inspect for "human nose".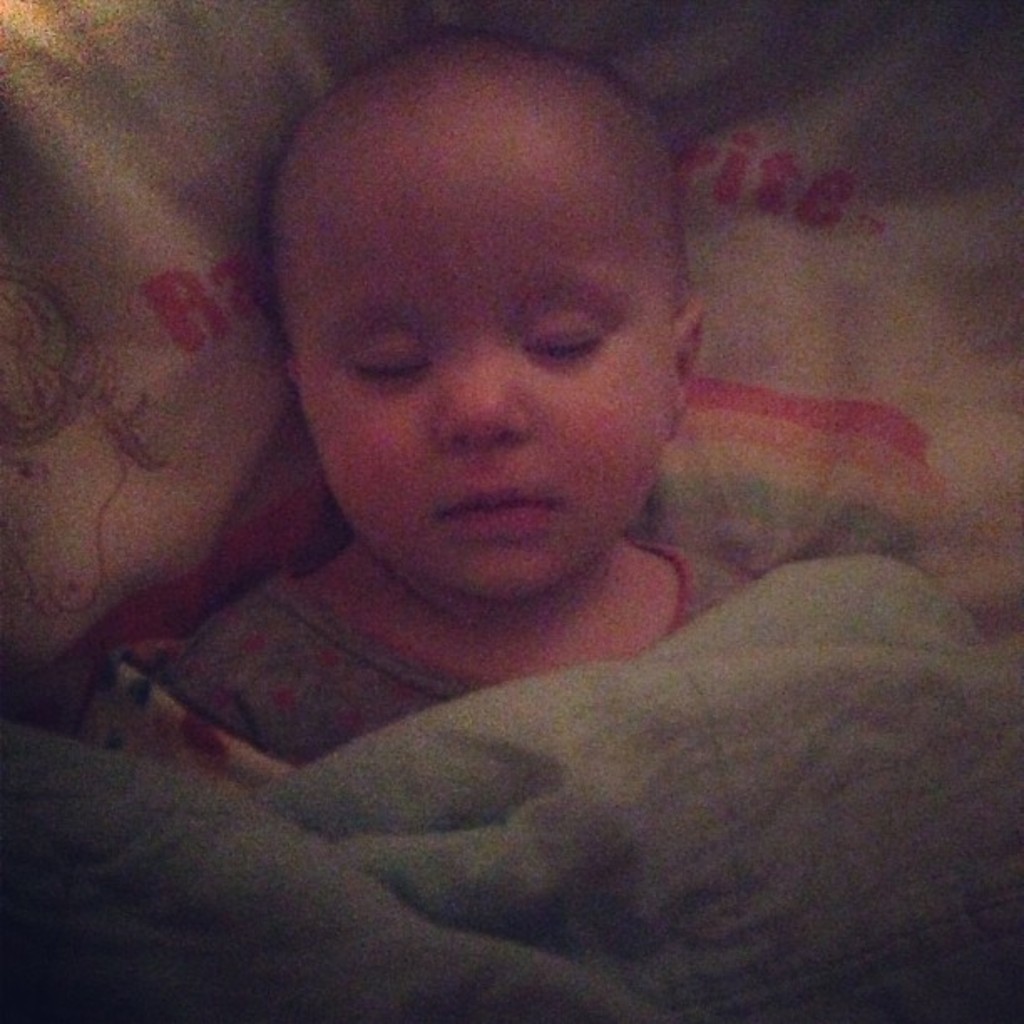
Inspection: detection(437, 340, 524, 445).
